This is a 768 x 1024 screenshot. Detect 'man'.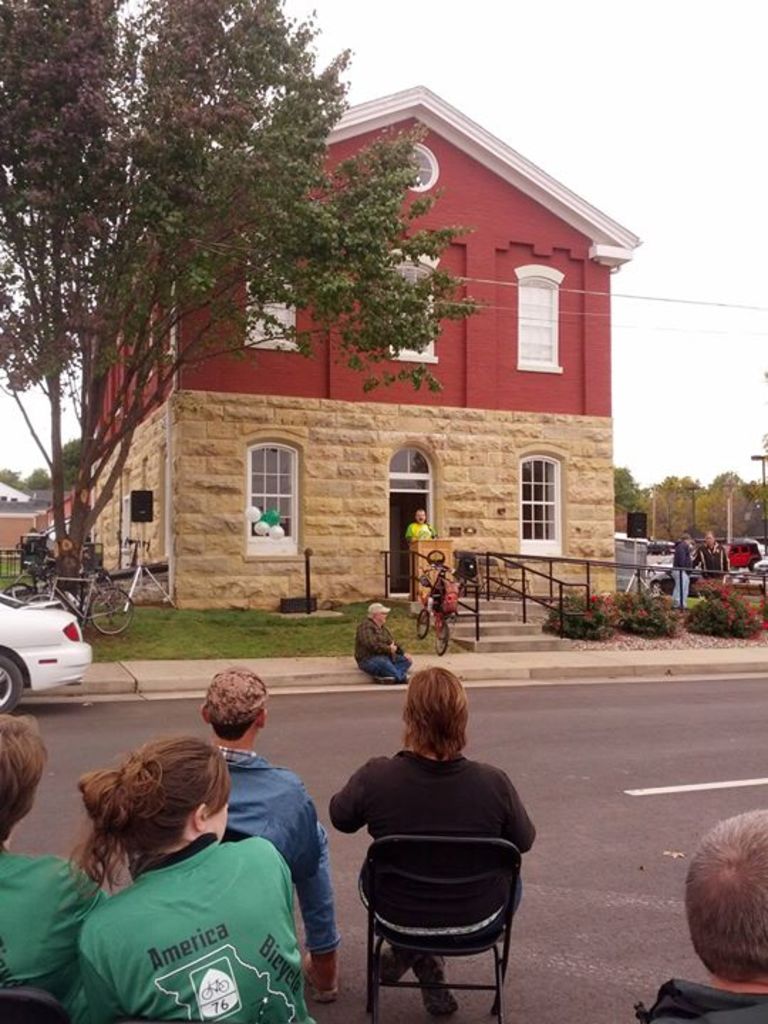
select_region(196, 660, 341, 1004).
